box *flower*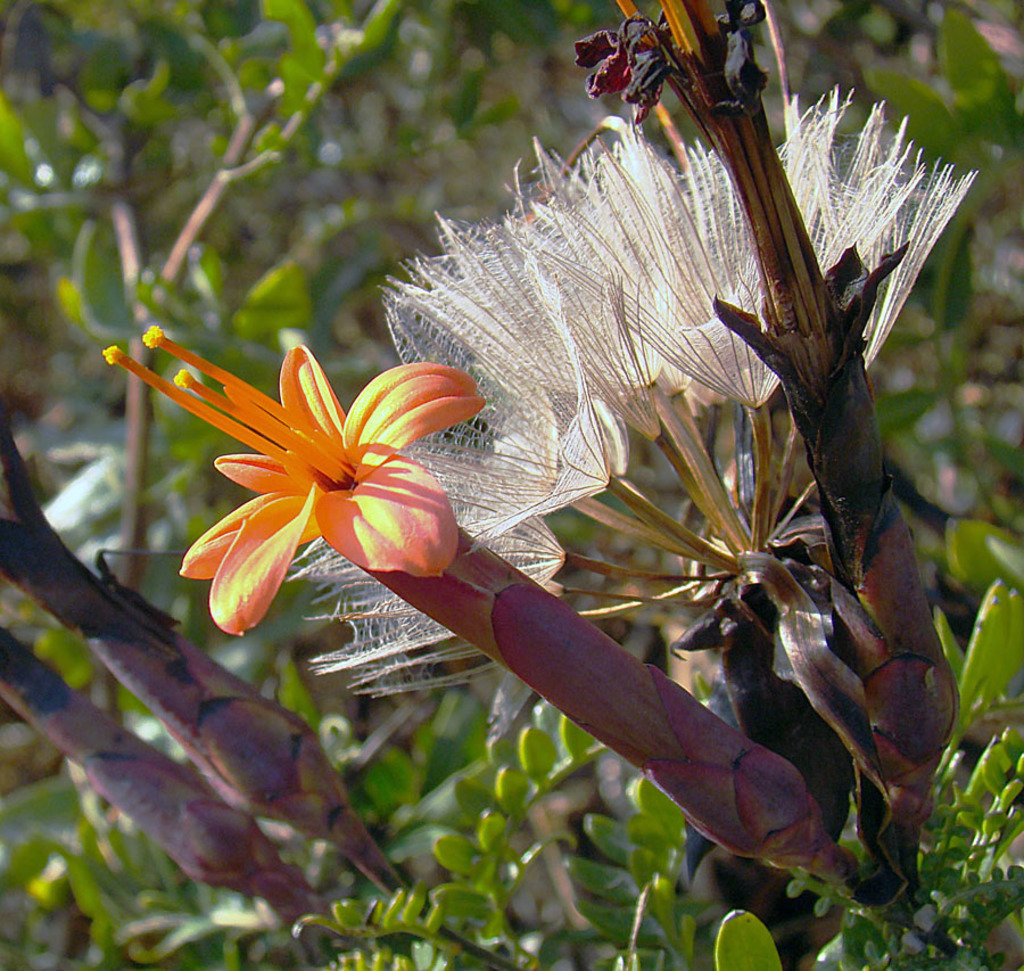
box=[129, 315, 536, 629]
